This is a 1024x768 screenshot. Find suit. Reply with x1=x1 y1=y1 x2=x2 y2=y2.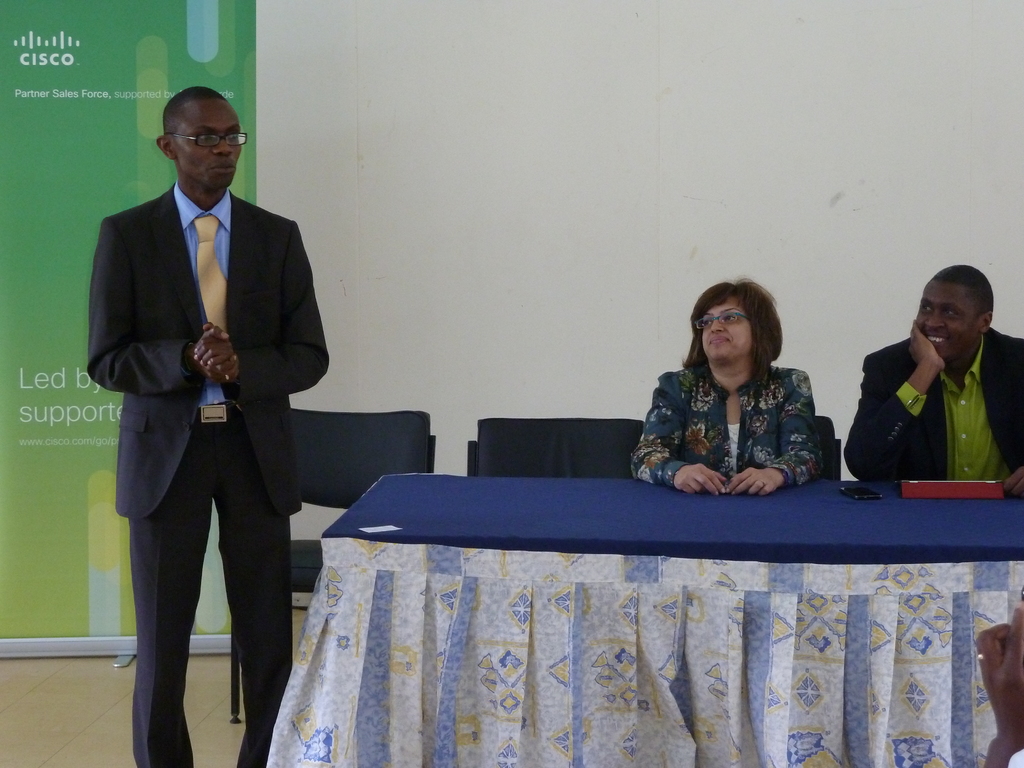
x1=84 y1=101 x2=339 y2=741.
